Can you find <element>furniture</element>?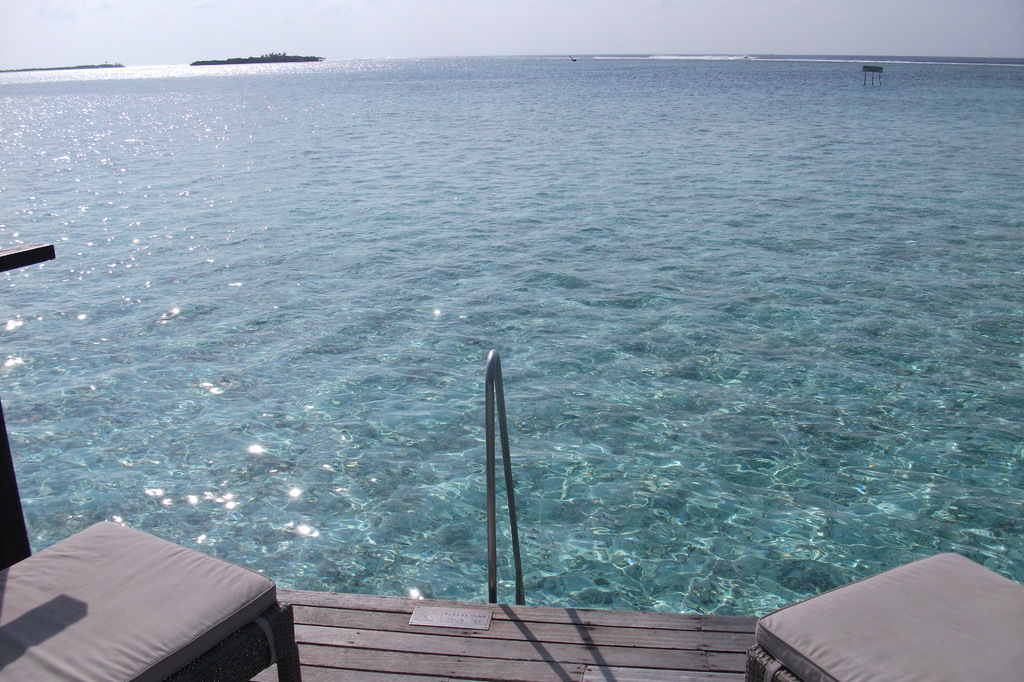
Yes, bounding box: (left=749, top=552, right=1023, bottom=681).
